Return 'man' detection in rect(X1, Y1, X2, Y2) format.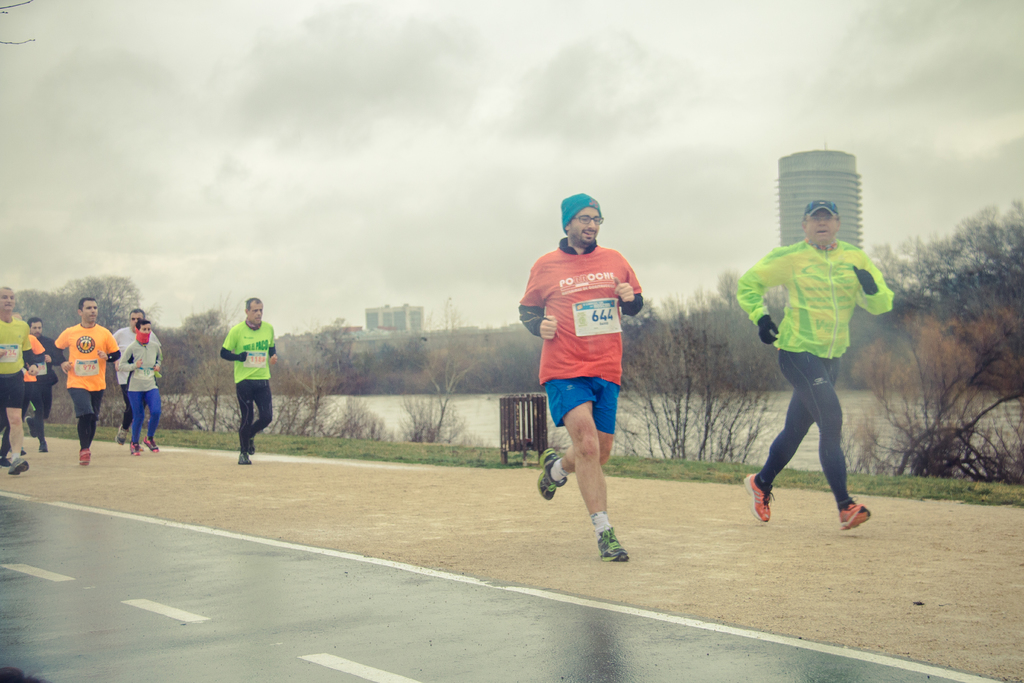
rect(0, 284, 37, 477).
